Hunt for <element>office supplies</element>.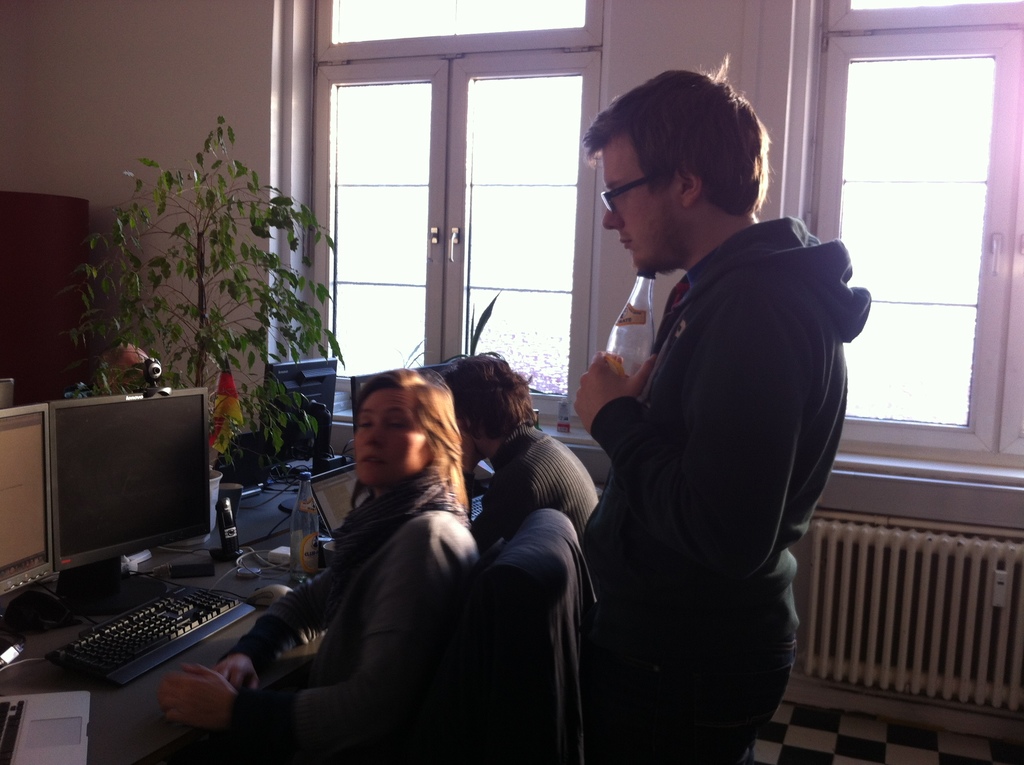
Hunted down at (59, 597, 256, 684).
